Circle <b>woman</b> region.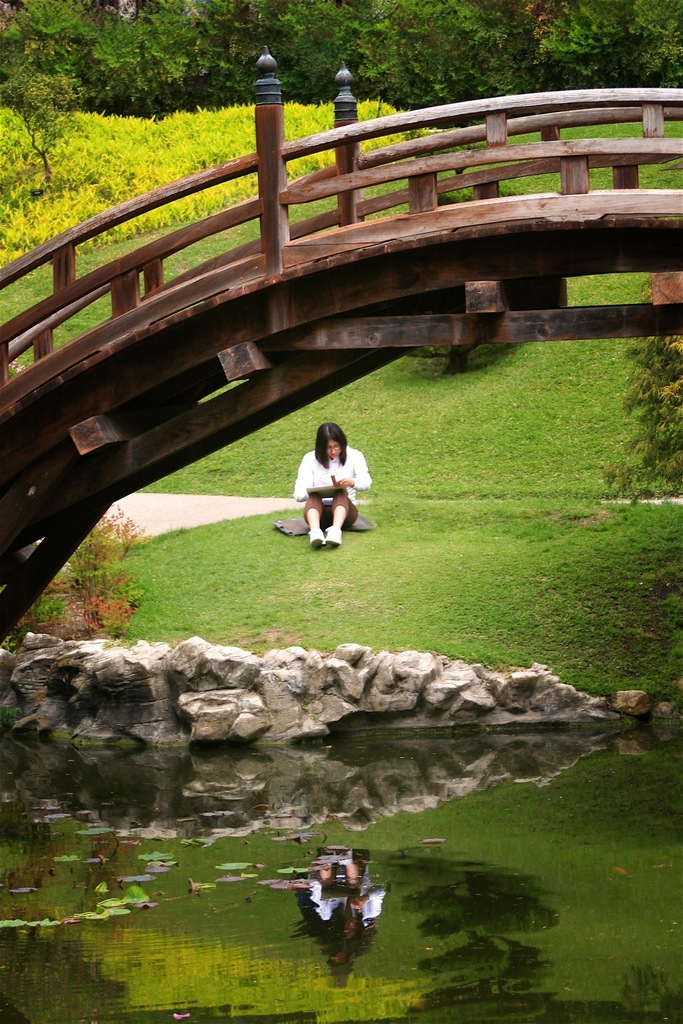
Region: [282, 404, 380, 545].
